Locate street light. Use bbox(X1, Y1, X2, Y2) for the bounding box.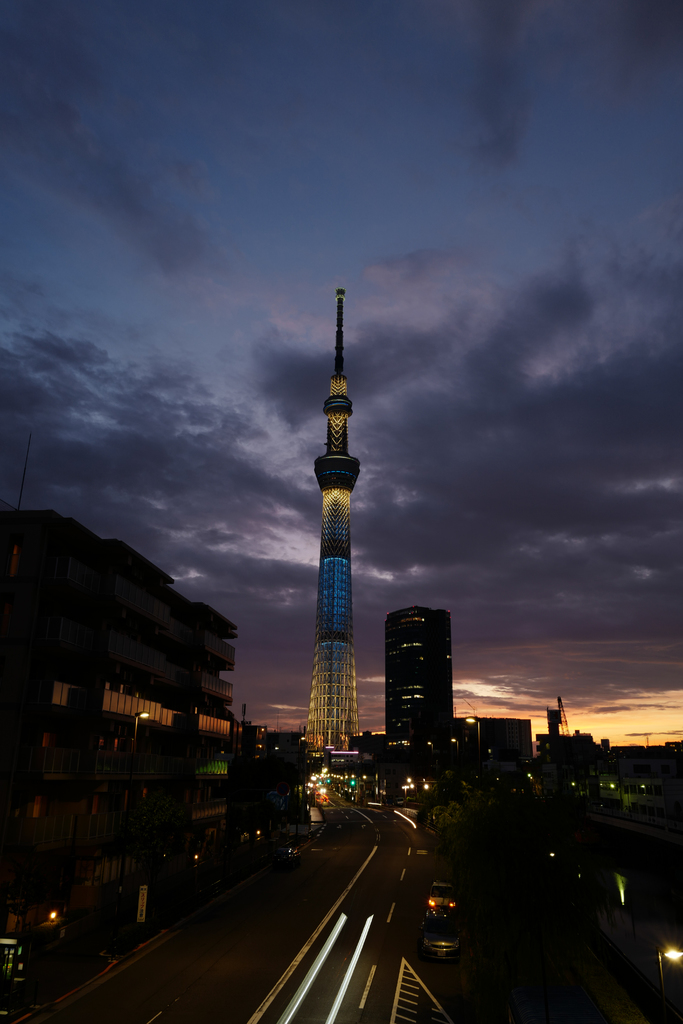
bbox(446, 738, 464, 757).
